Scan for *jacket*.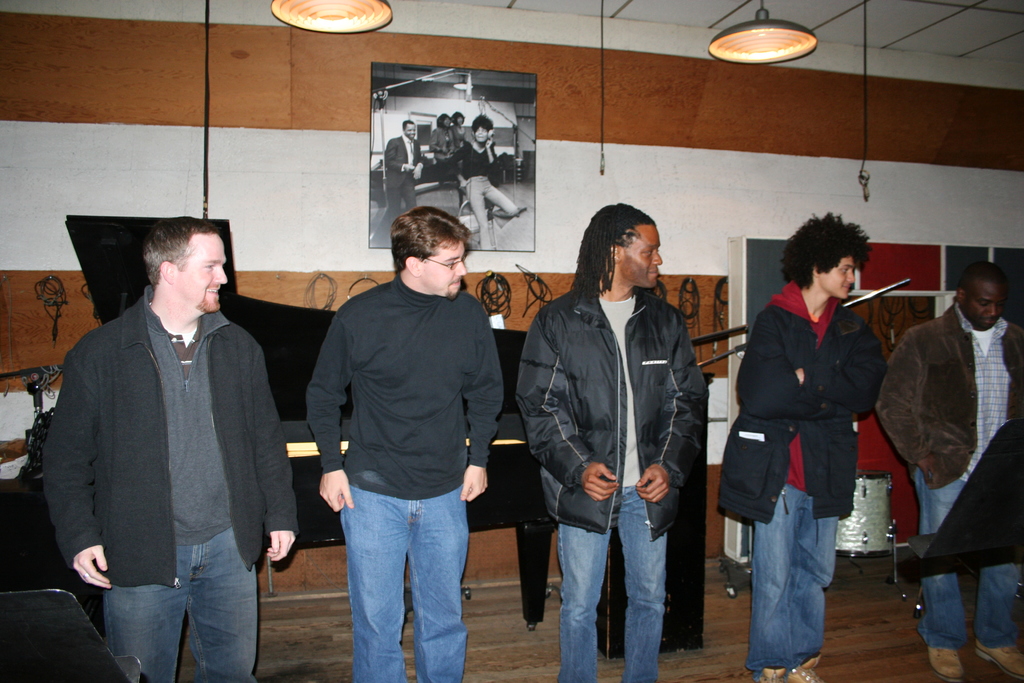
Scan result: l=721, t=280, r=888, b=523.
